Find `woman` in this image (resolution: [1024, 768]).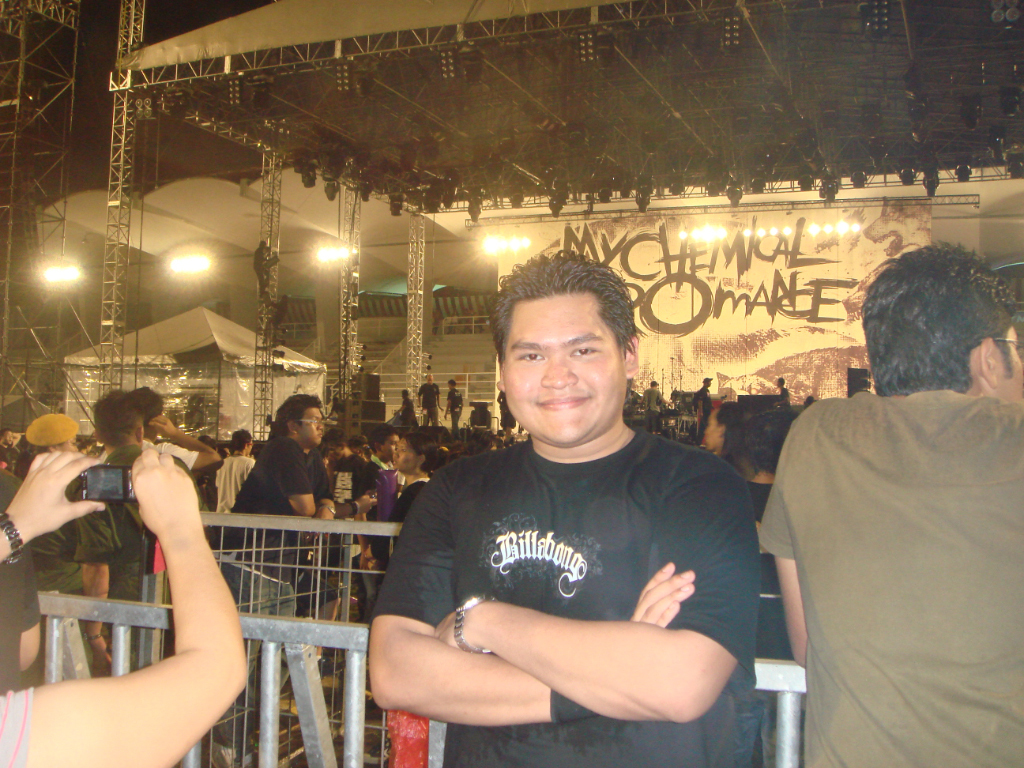
<box>373,431,449,561</box>.
